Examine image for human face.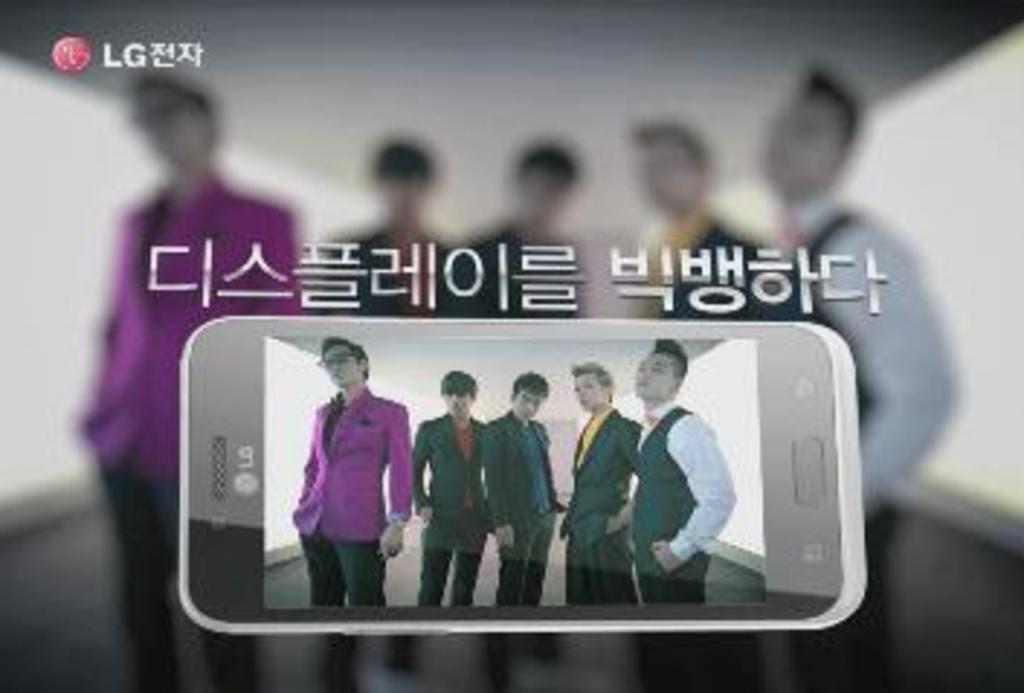
Examination result: <bbox>566, 371, 603, 409</bbox>.
